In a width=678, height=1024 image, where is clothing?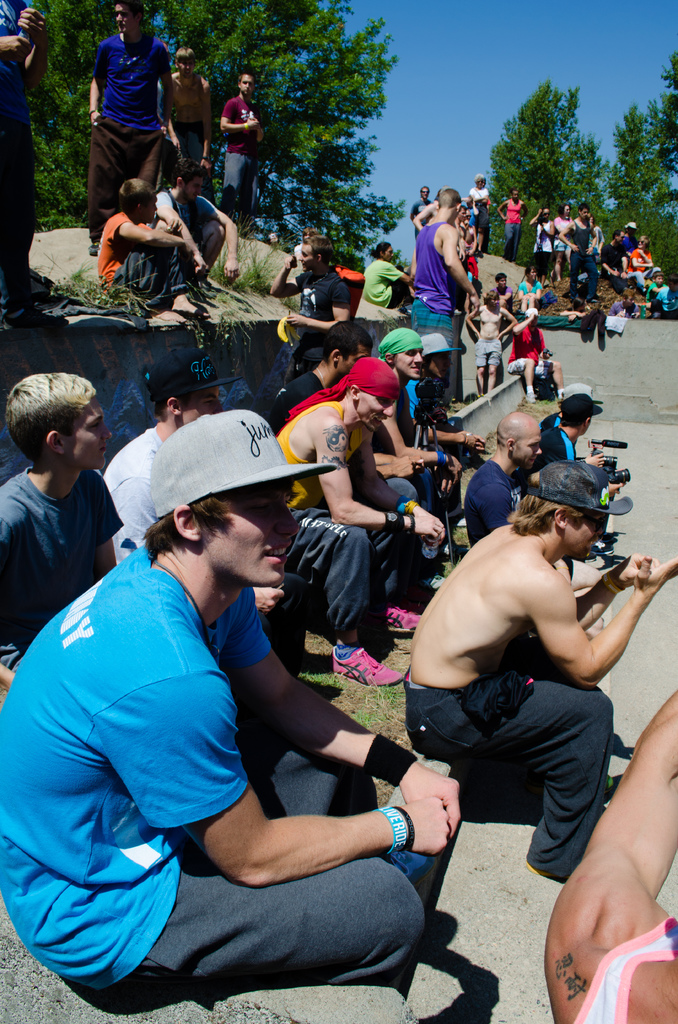
272 365 321 435.
